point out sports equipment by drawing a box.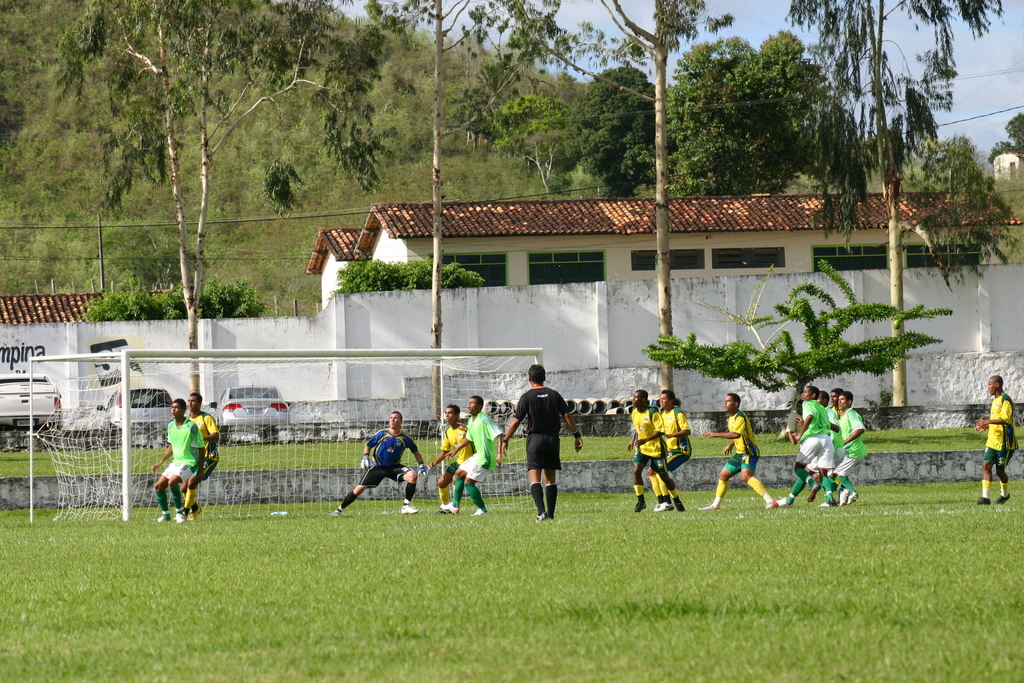
{"left": 441, "top": 503, "right": 459, "bottom": 516}.
